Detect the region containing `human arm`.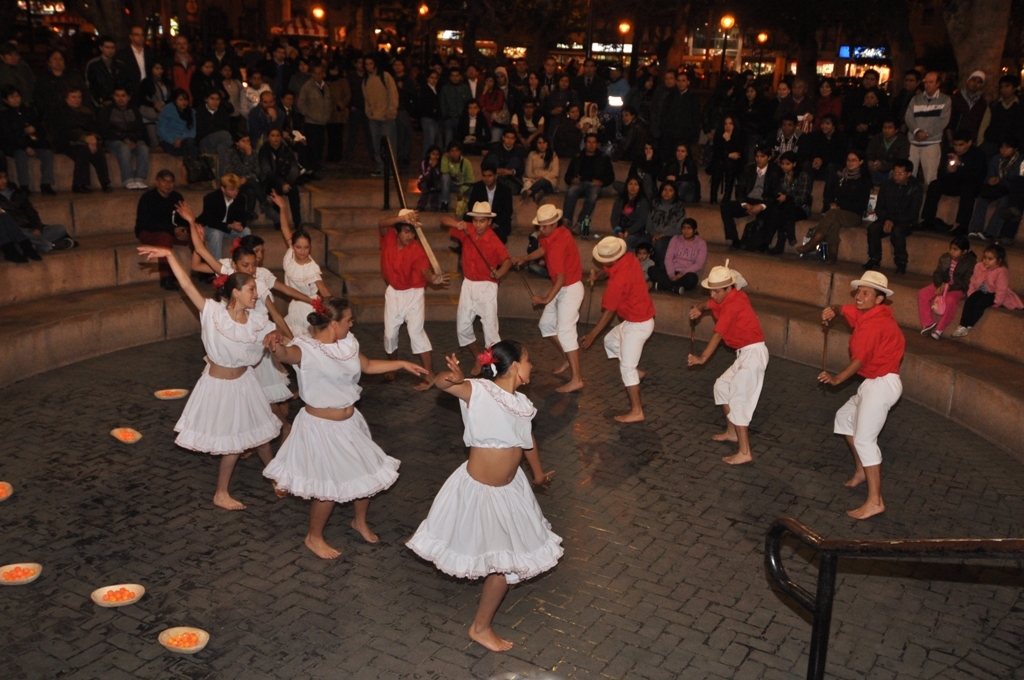
(527,397,553,500).
